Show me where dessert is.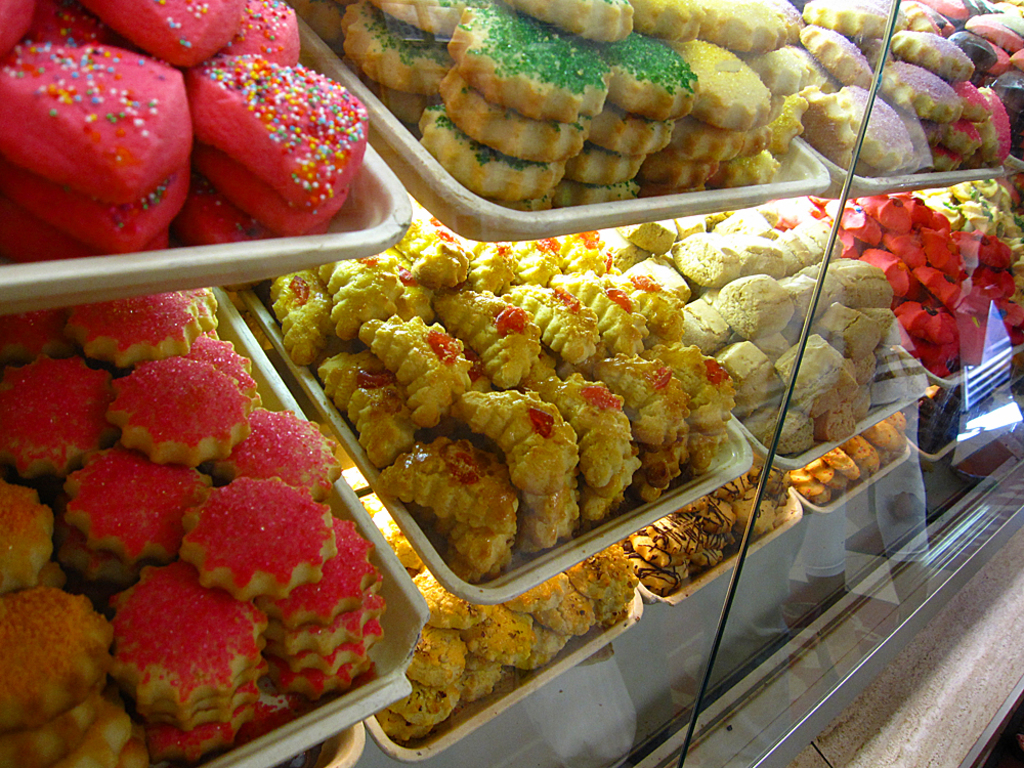
dessert is at [0,478,62,592].
